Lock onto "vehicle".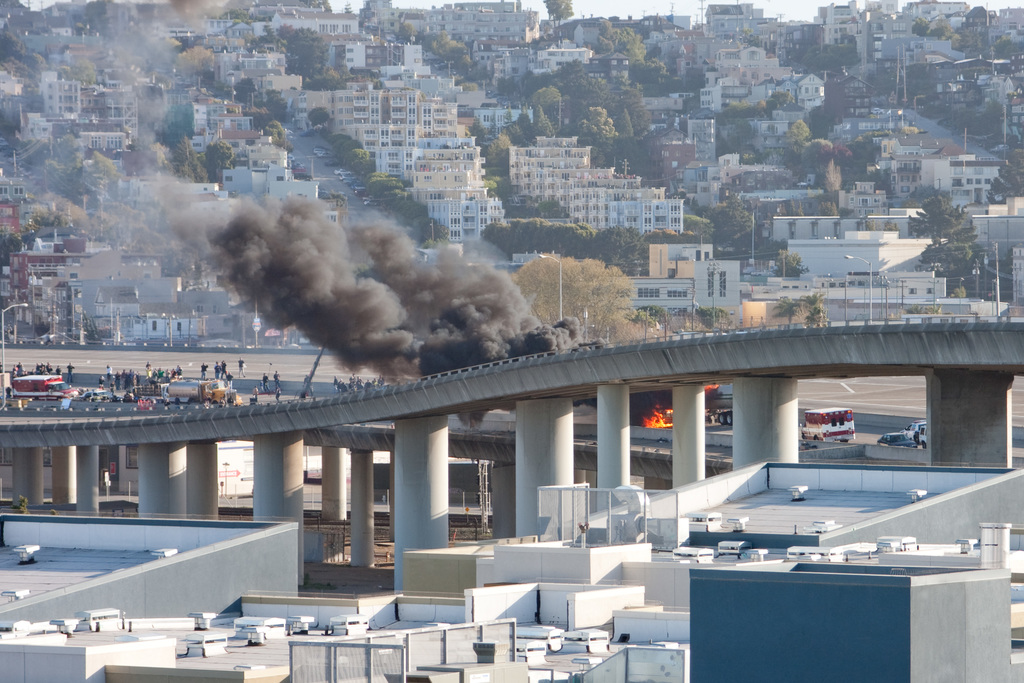
Locked: box=[877, 432, 919, 452].
